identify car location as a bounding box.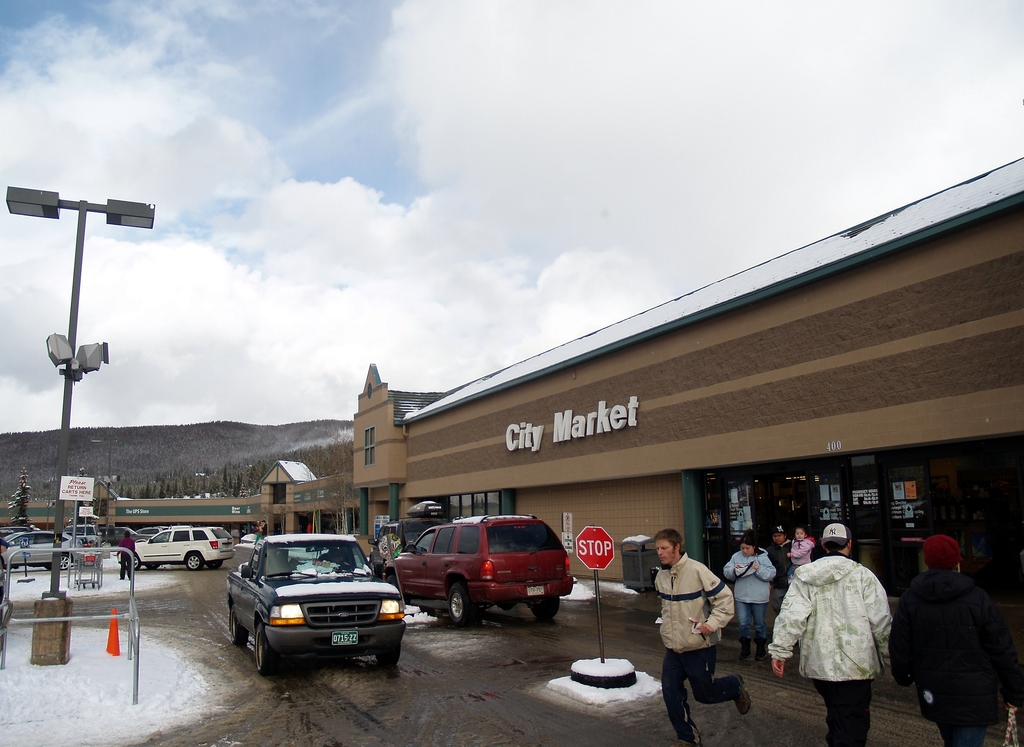
box(383, 517, 577, 620).
